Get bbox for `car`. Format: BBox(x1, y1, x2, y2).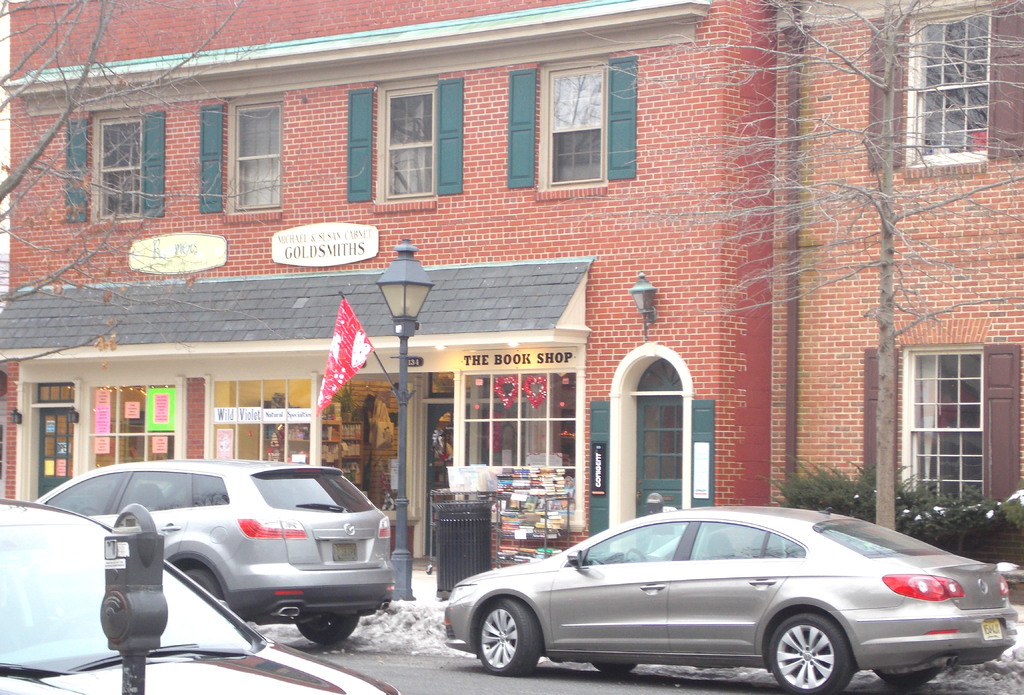
BBox(36, 456, 402, 650).
